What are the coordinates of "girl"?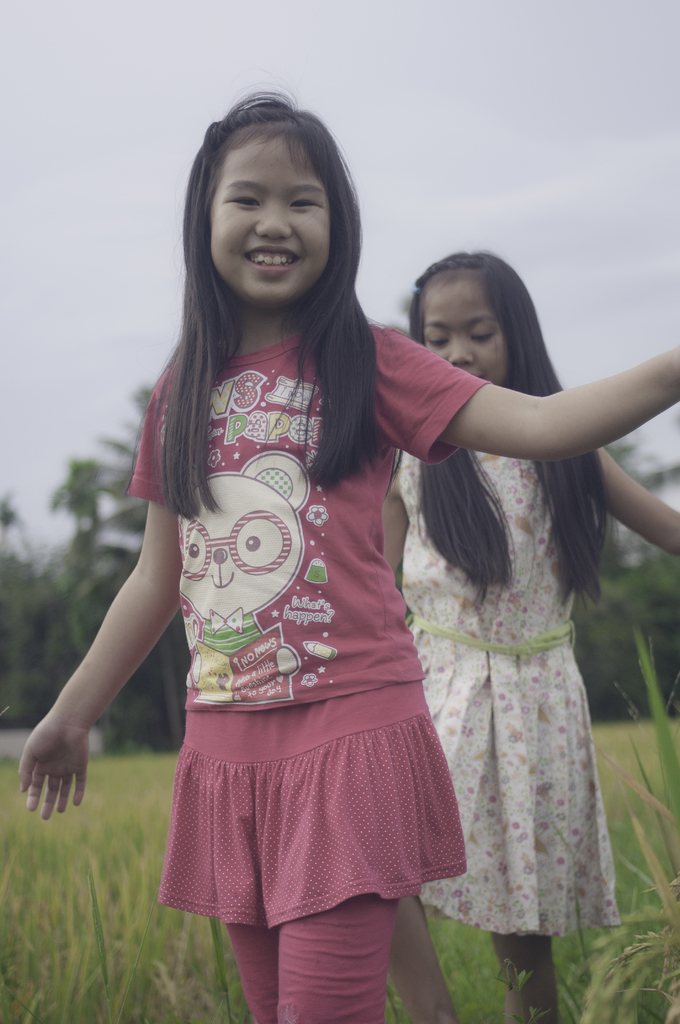
locate(370, 251, 679, 1023).
